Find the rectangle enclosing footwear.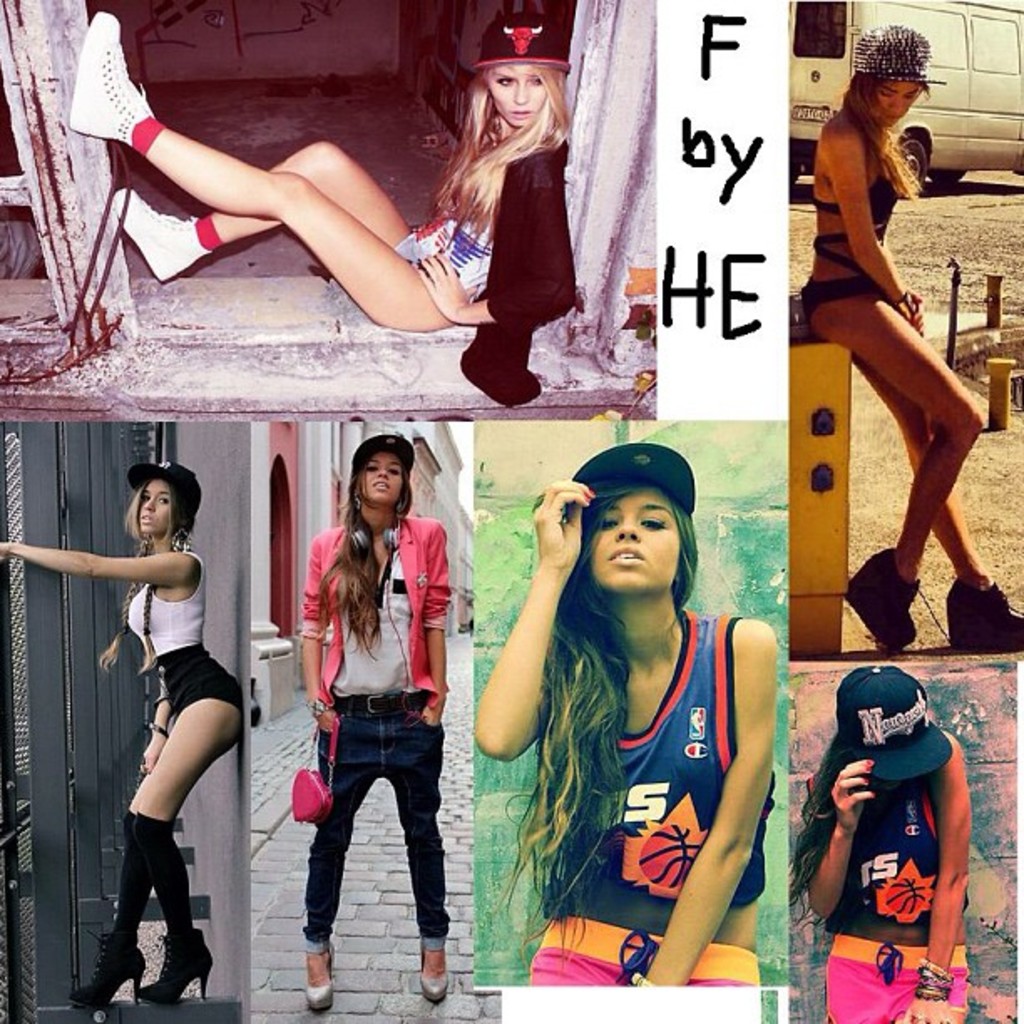
select_region(410, 925, 448, 1002).
